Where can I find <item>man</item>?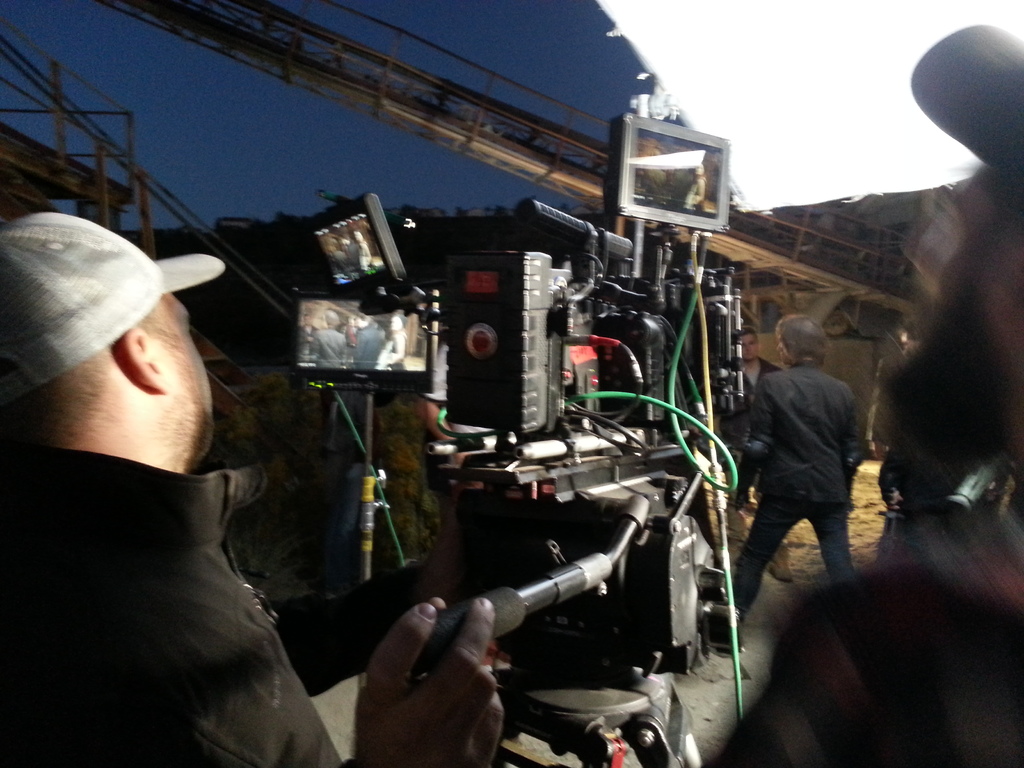
You can find it at crop(736, 327, 778, 392).
